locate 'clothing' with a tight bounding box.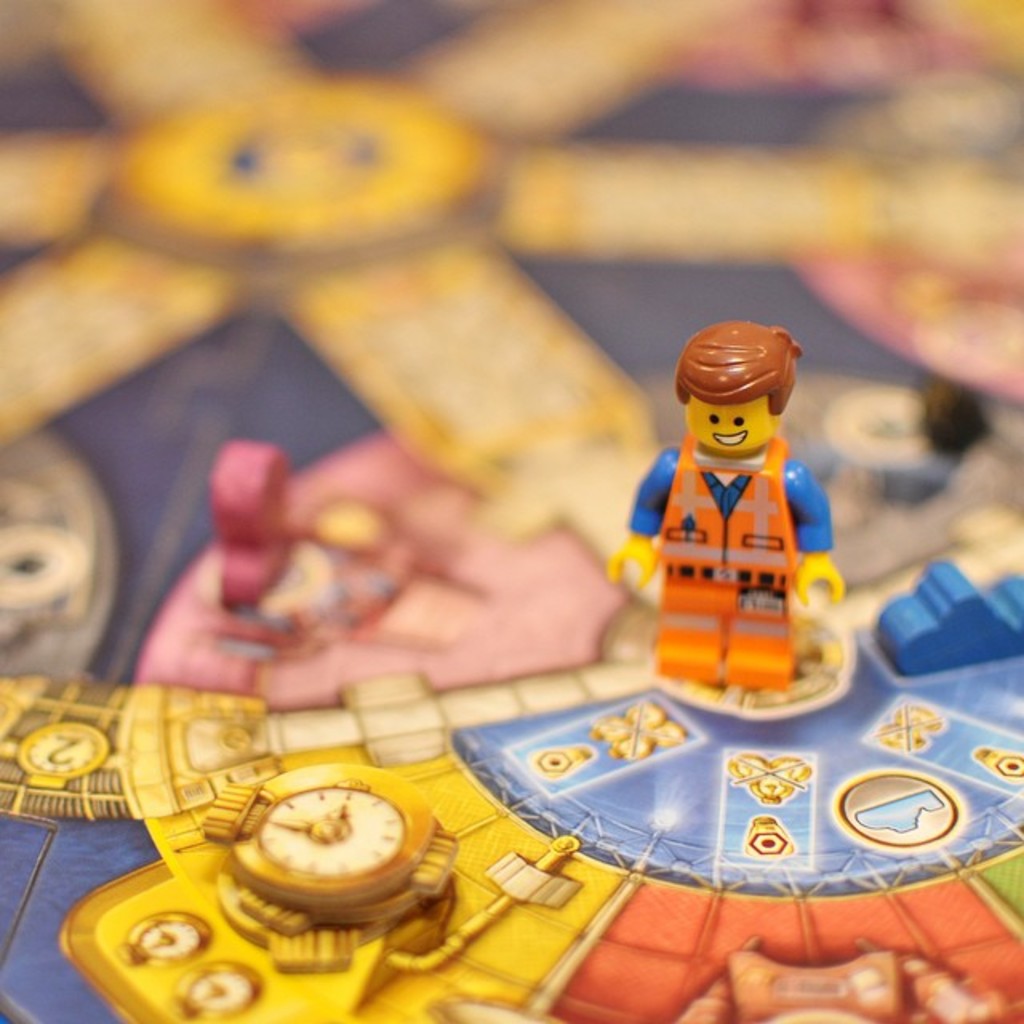
bbox(616, 374, 830, 691).
